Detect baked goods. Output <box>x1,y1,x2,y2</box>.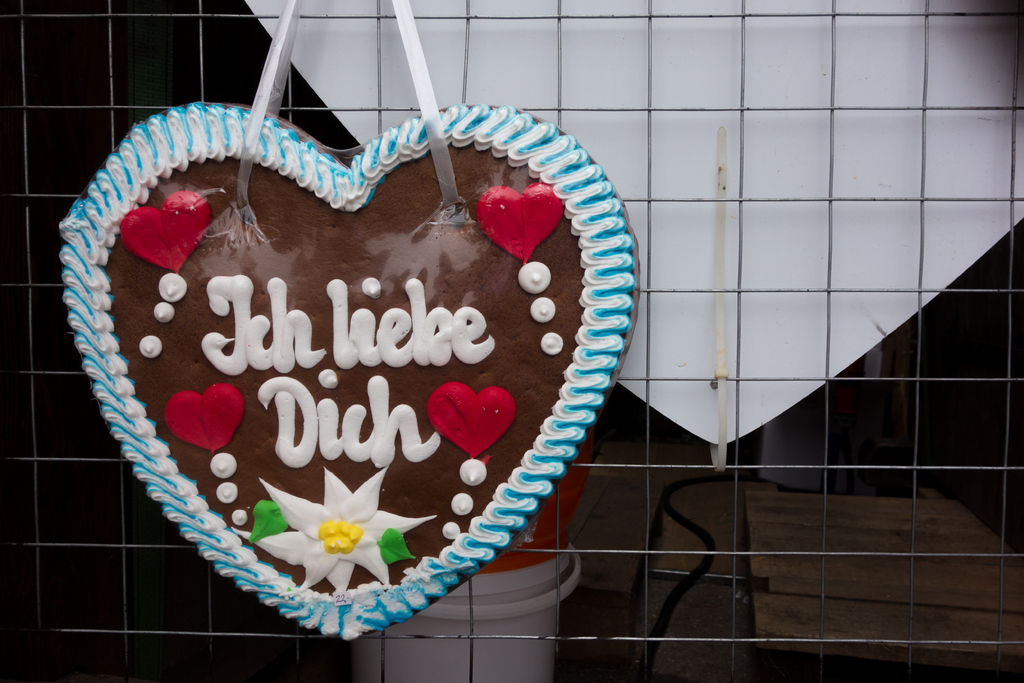
<box>73,111,603,623</box>.
